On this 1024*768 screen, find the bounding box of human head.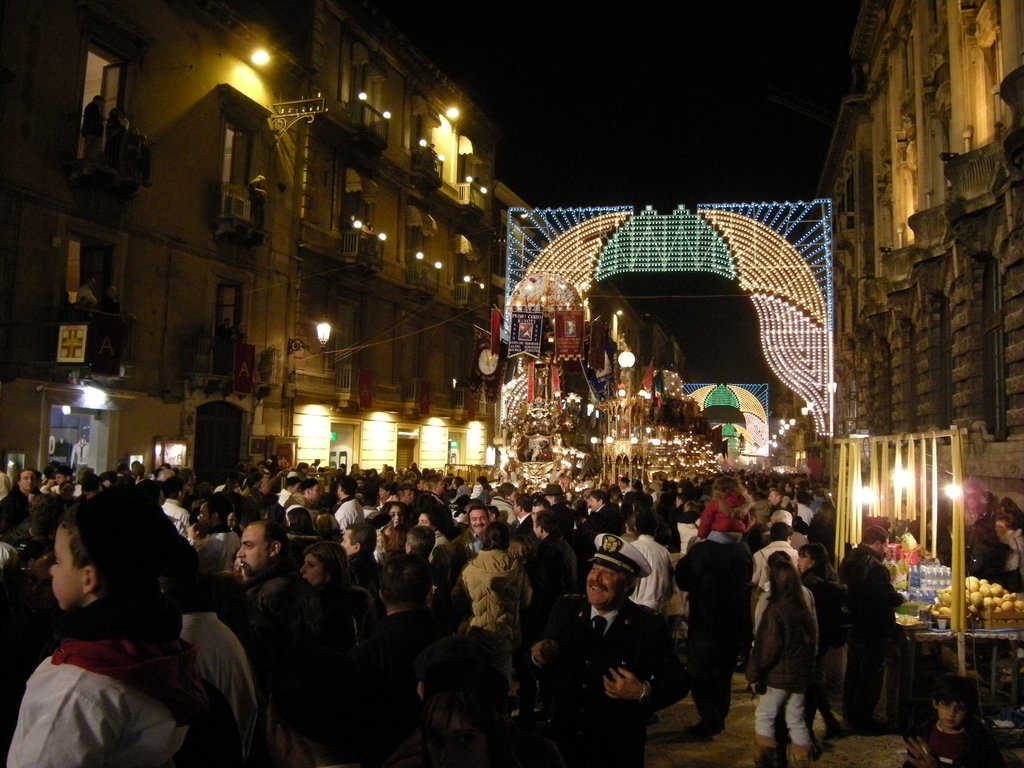
Bounding box: box=[769, 488, 784, 506].
